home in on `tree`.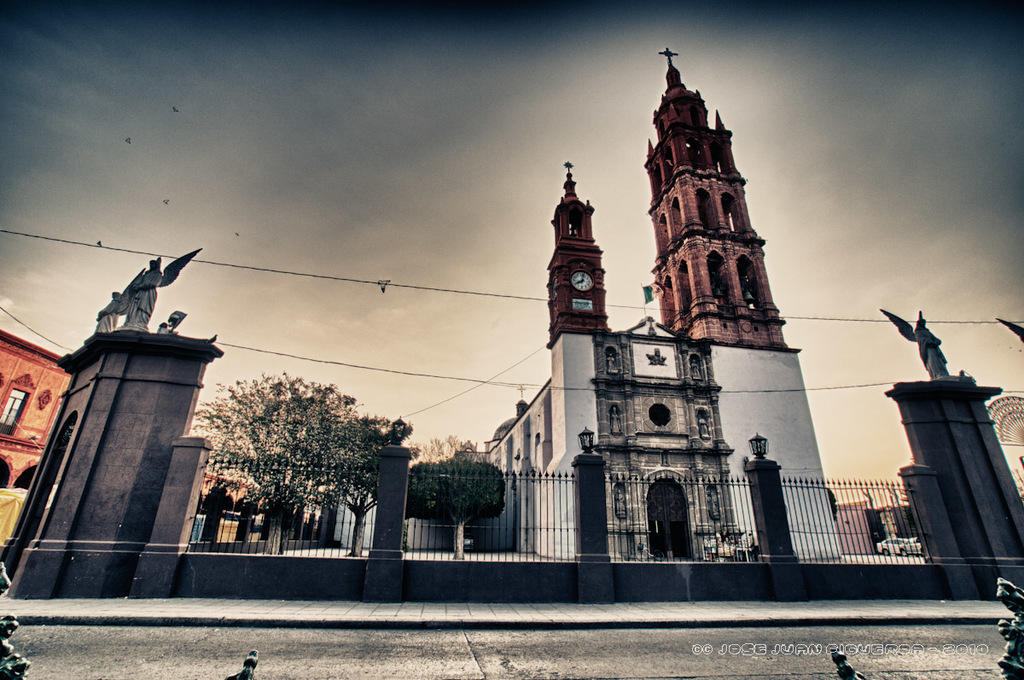
Homed in at <box>193,366,382,525</box>.
